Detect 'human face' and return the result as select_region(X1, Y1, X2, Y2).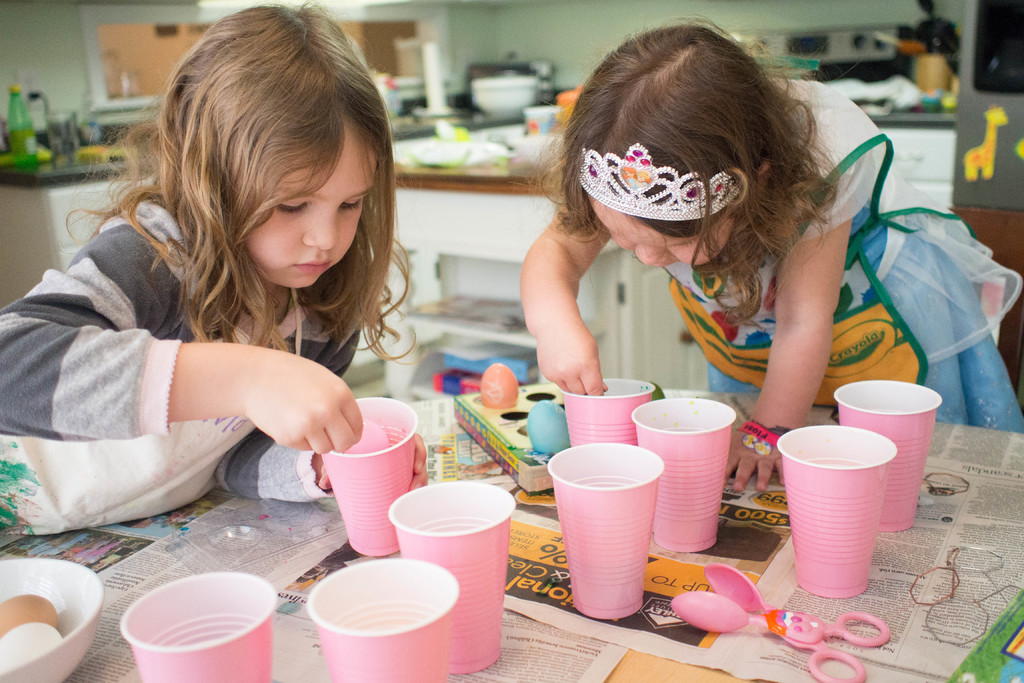
select_region(246, 121, 379, 294).
